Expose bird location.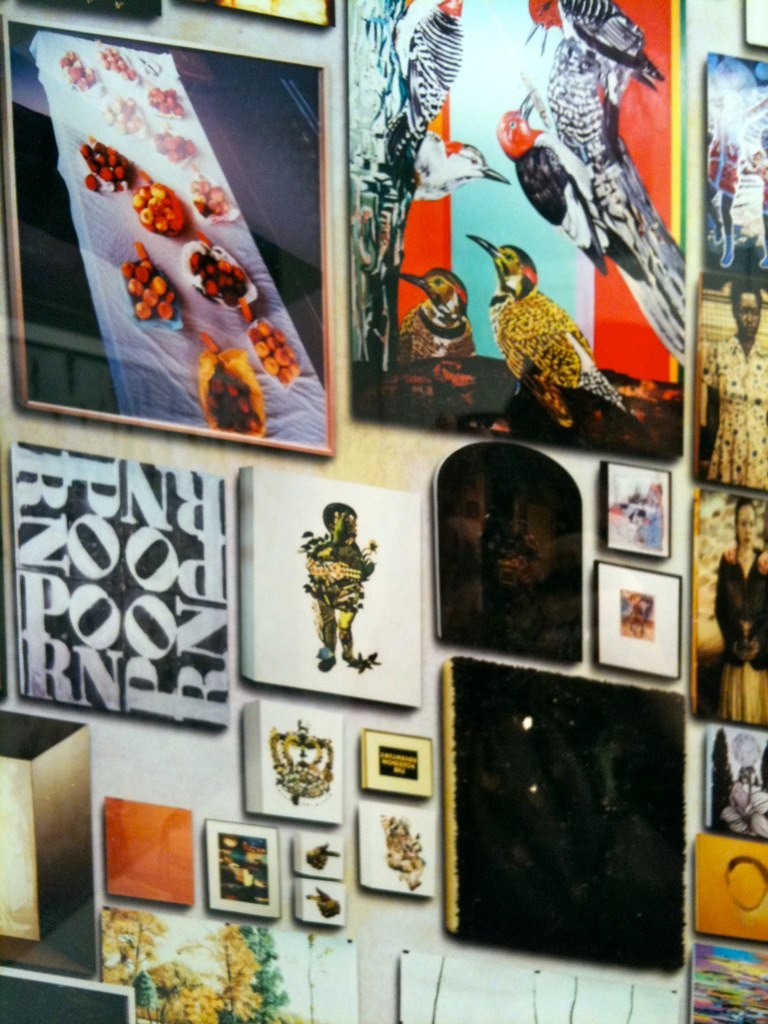
Exposed at x1=492, y1=243, x2=599, y2=416.
